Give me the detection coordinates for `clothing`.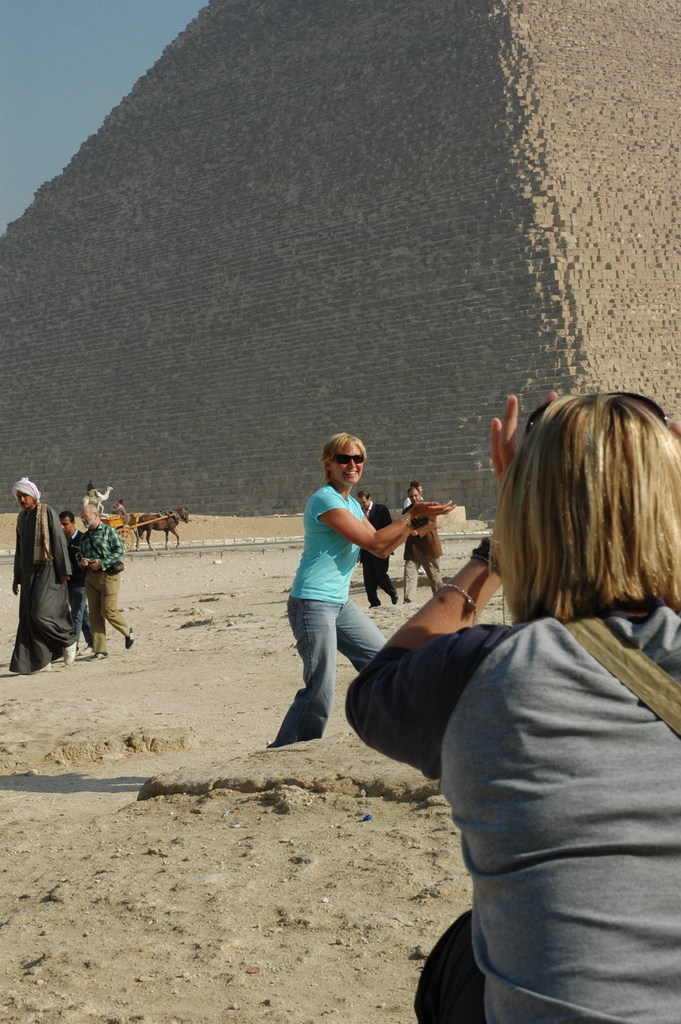
l=404, t=497, r=445, b=574.
